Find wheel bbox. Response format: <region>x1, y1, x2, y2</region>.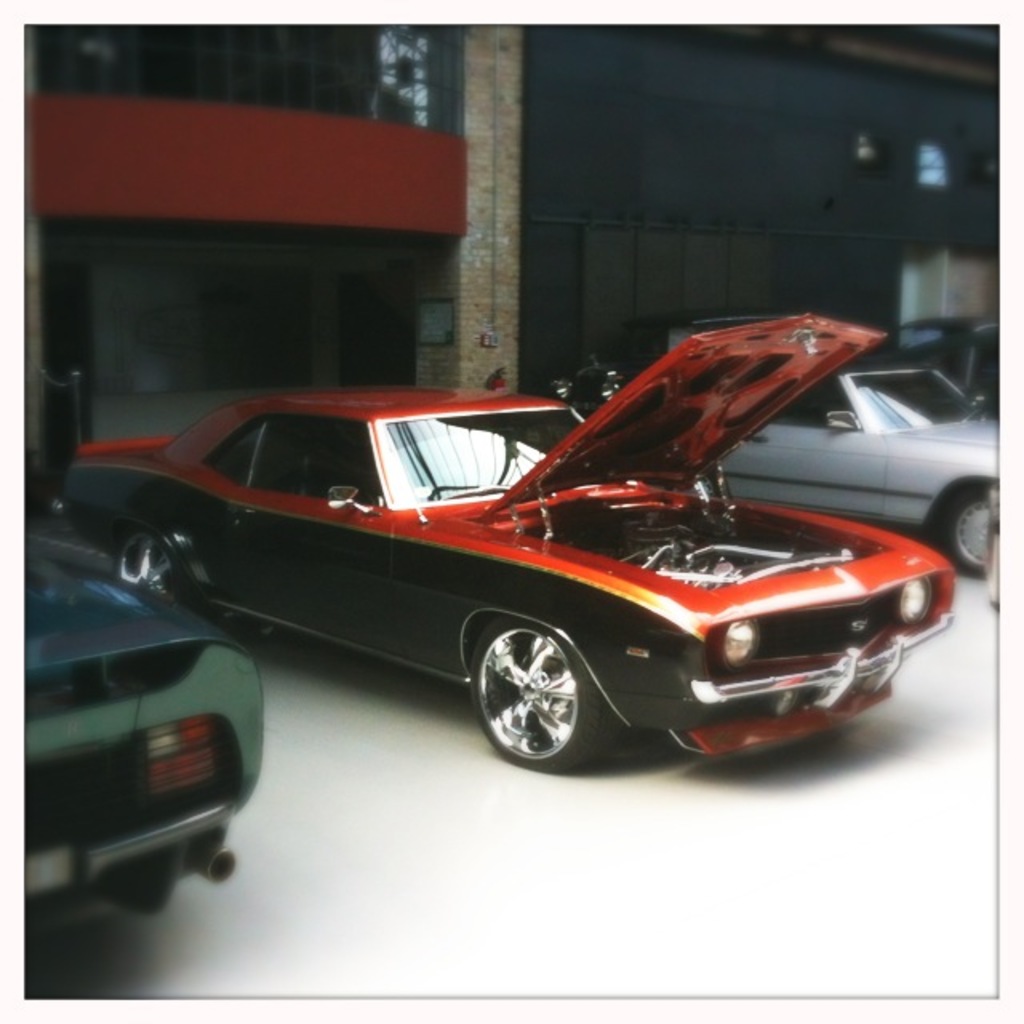
<region>114, 509, 240, 630</region>.
